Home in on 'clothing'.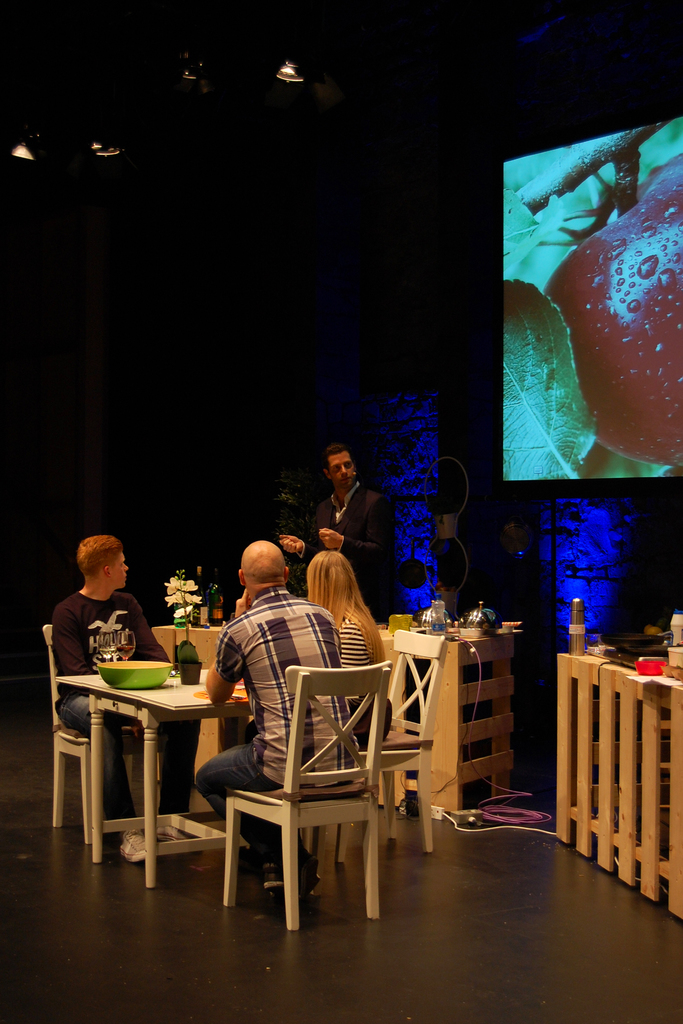
Homed in at (left=315, top=479, right=411, bottom=620).
